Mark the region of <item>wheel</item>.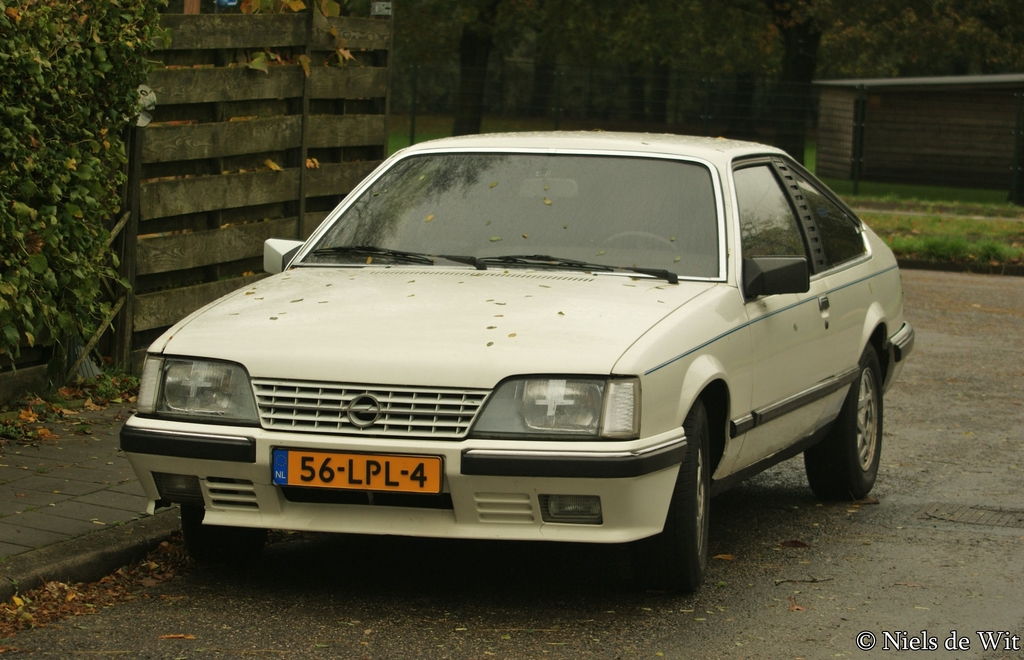
Region: (804, 343, 886, 501).
